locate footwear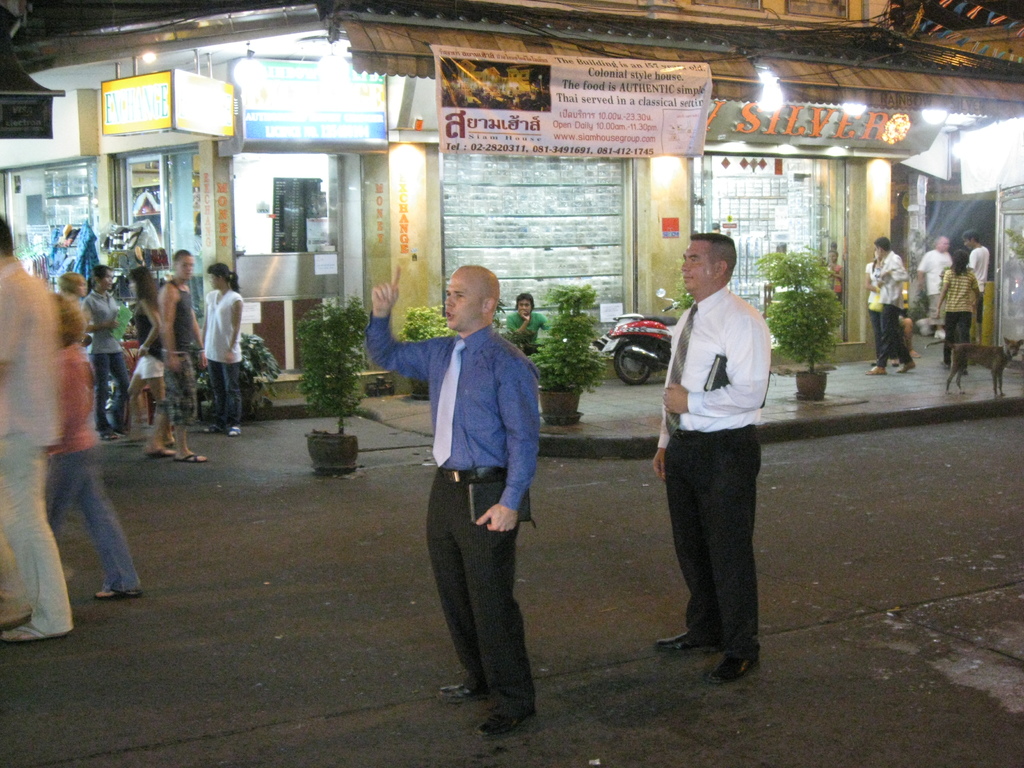
{"left": 481, "top": 704, "right": 536, "bottom": 736}
